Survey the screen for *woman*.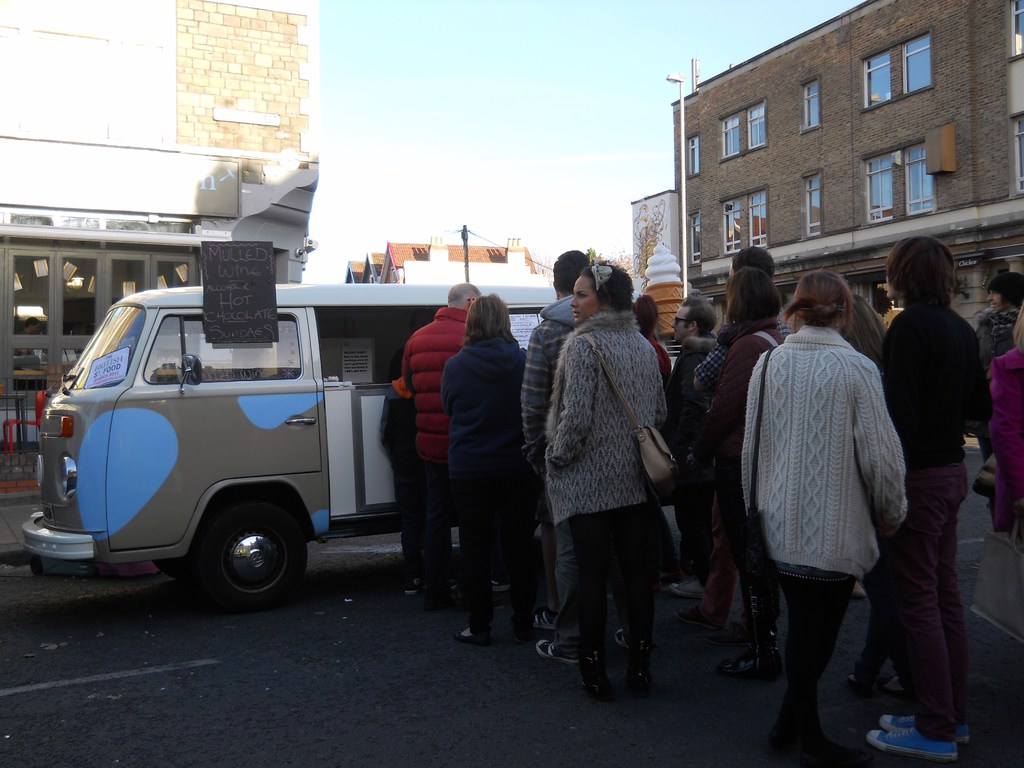
Survey found: <region>734, 254, 909, 739</region>.
